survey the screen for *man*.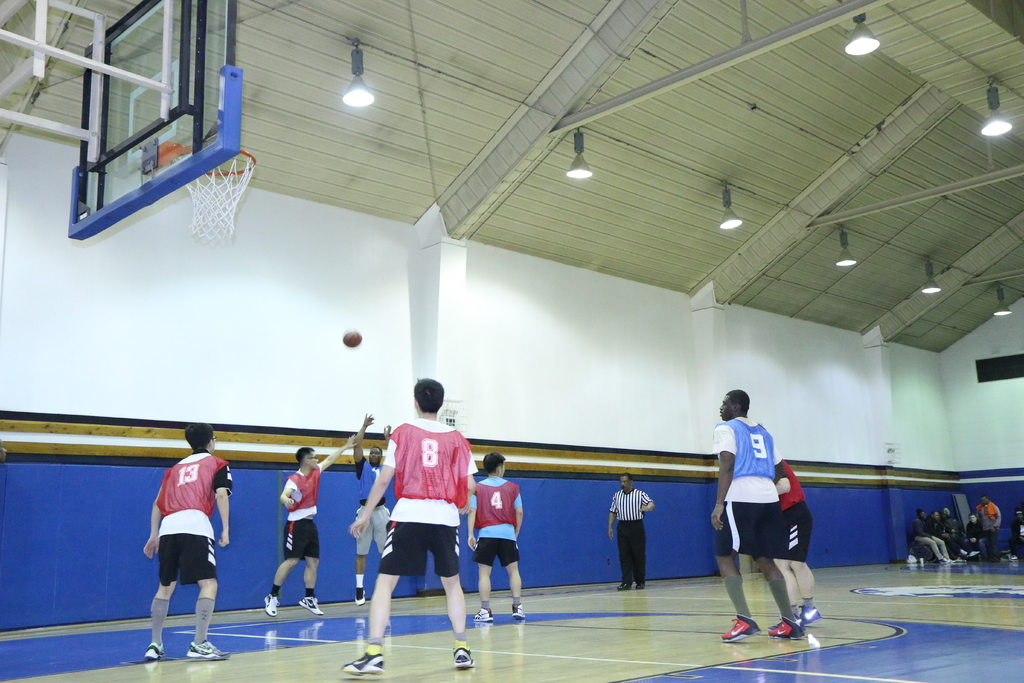
Survey found: bbox=[456, 447, 524, 619].
